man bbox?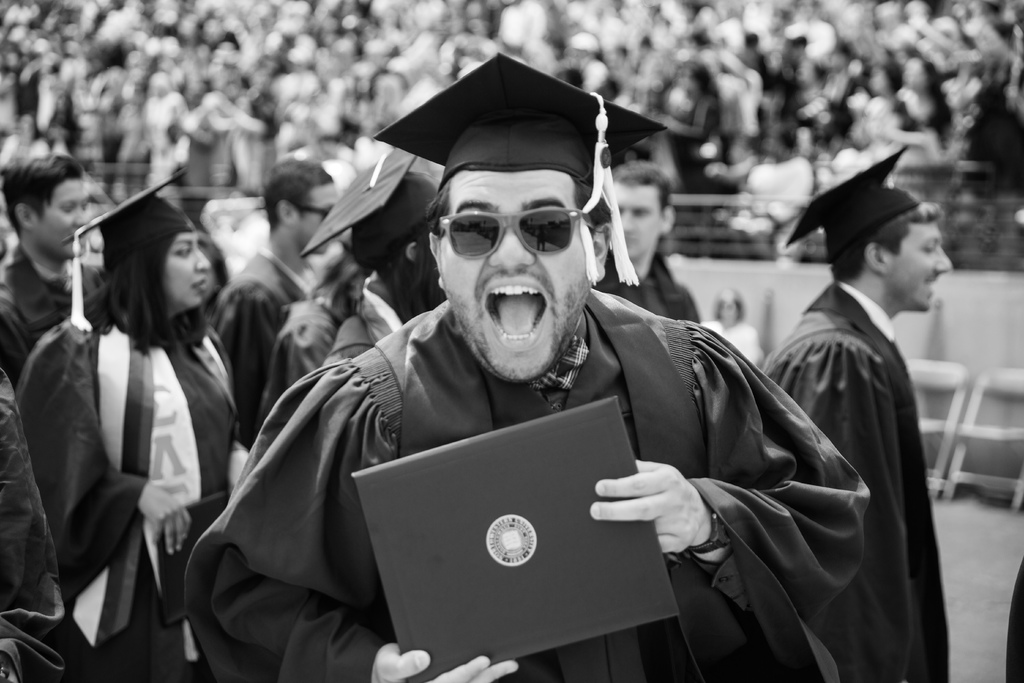
locate(0, 154, 86, 388)
